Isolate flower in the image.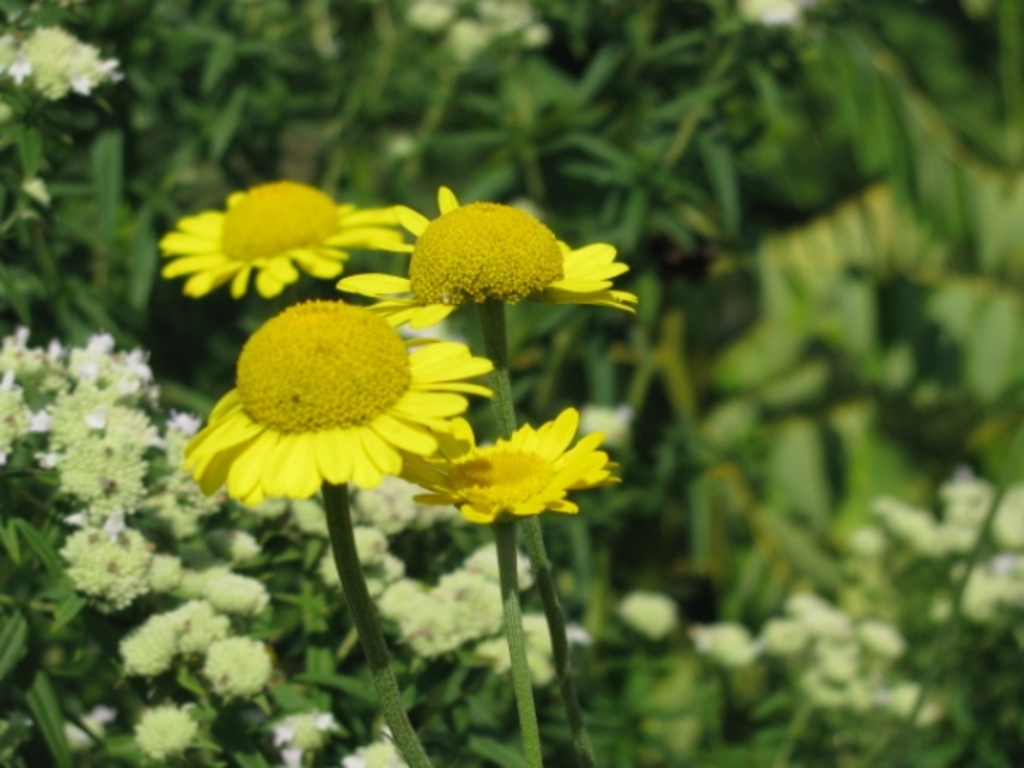
Isolated region: detection(399, 403, 621, 515).
